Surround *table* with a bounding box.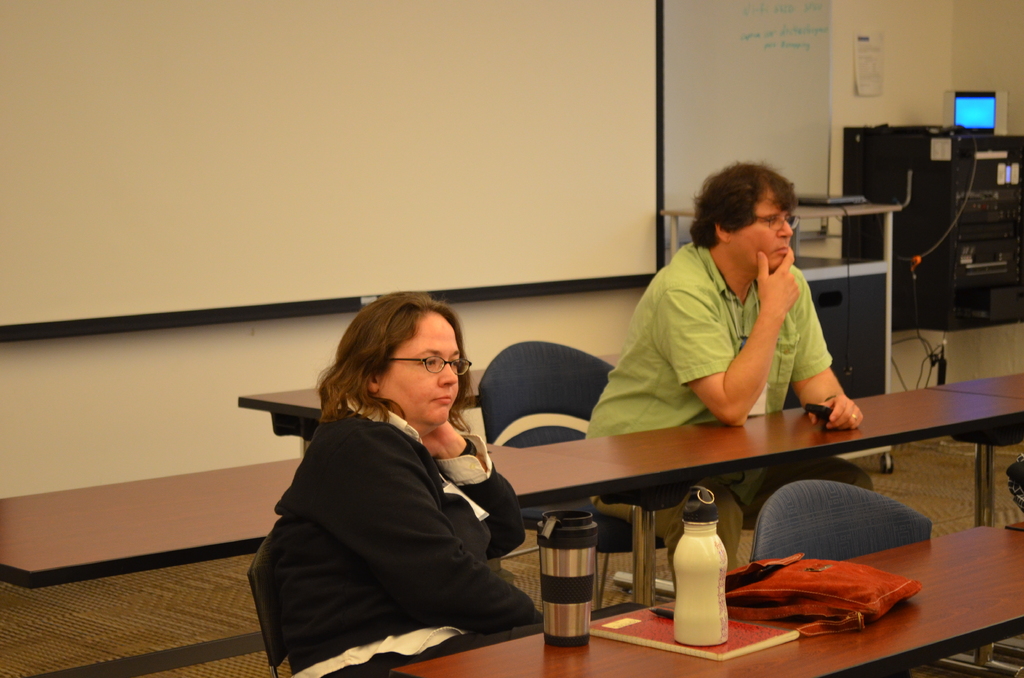
(394, 523, 1023, 677).
